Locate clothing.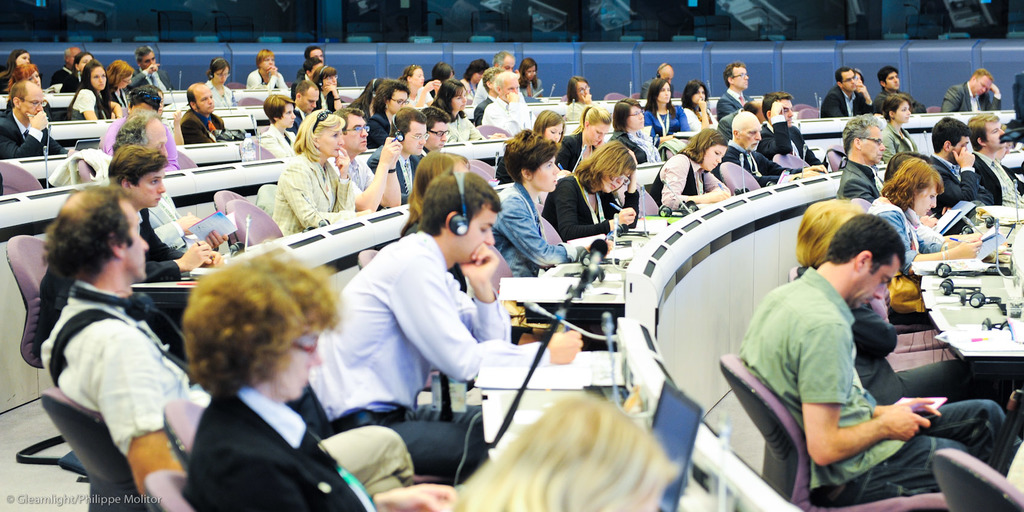
Bounding box: bbox(46, 146, 114, 187).
